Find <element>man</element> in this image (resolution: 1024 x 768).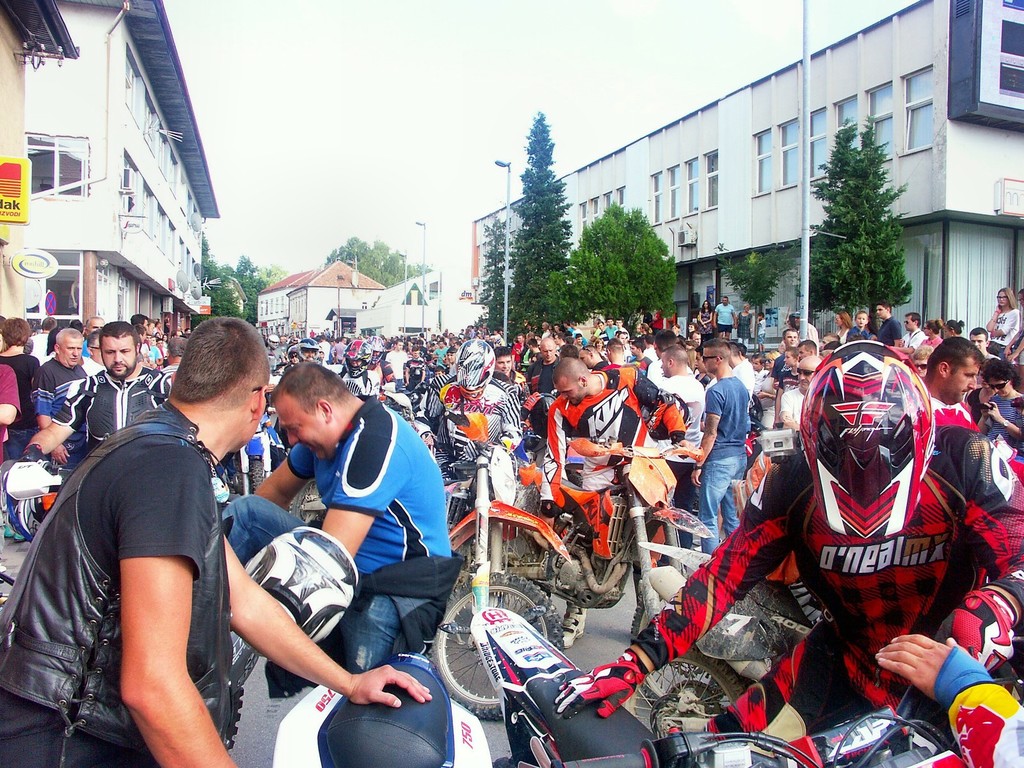
<box>765,328,801,387</box>.
